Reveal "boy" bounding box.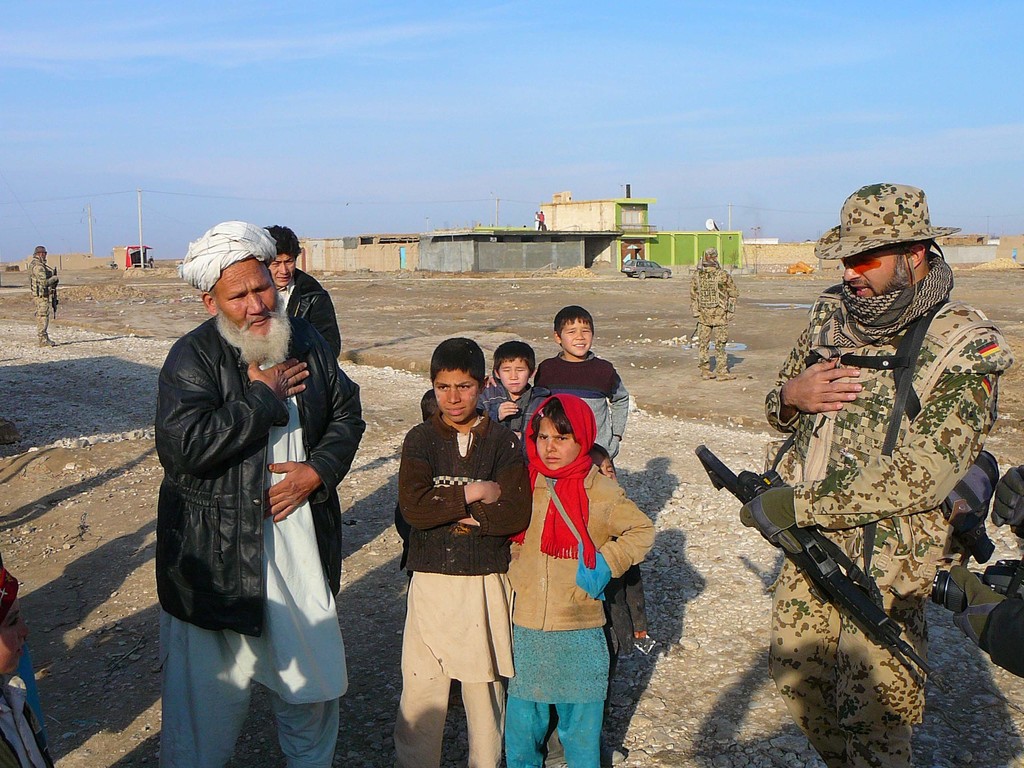
Revealed: <region>481, 340, 553, 450</region>.
